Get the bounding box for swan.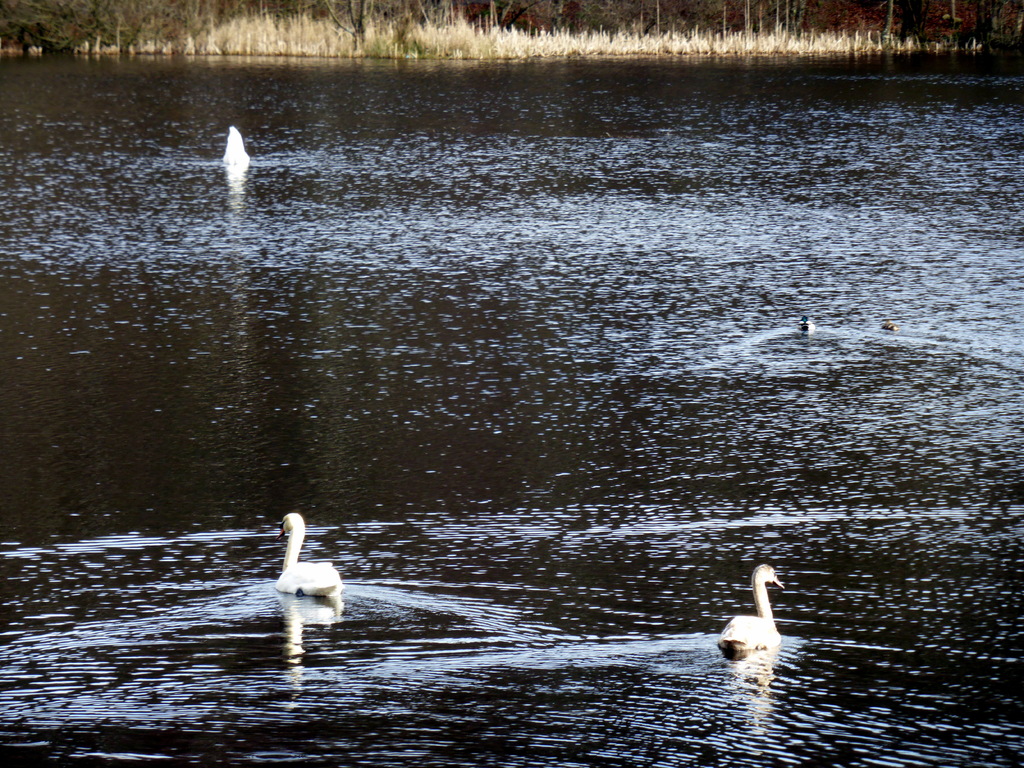
716 561 788 658.
